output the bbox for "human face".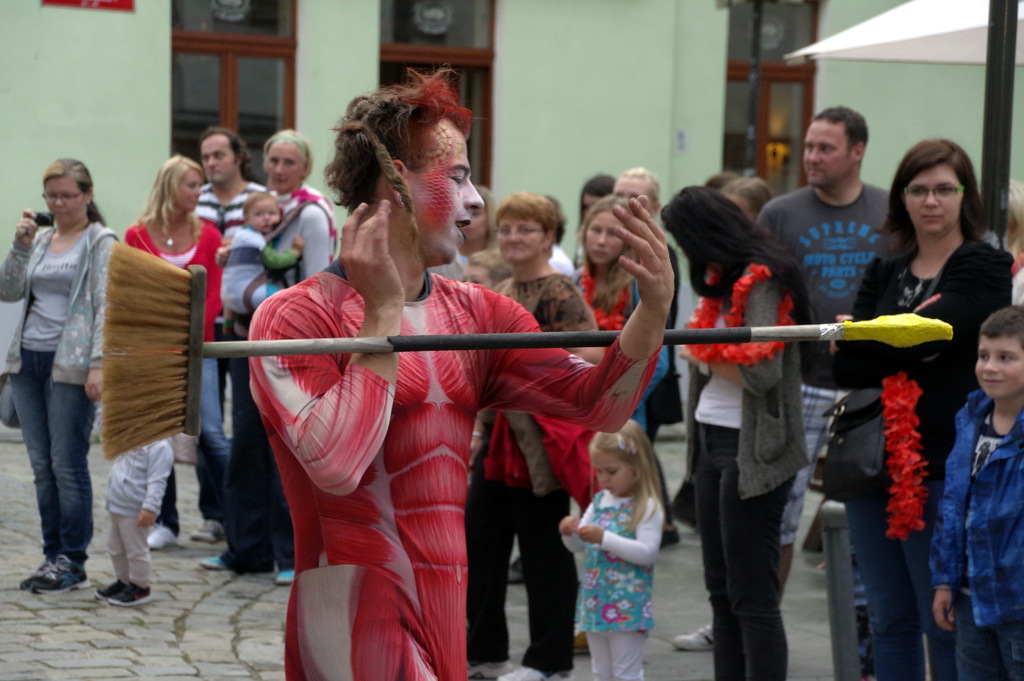
Rect(588, 211, 624, 261).
